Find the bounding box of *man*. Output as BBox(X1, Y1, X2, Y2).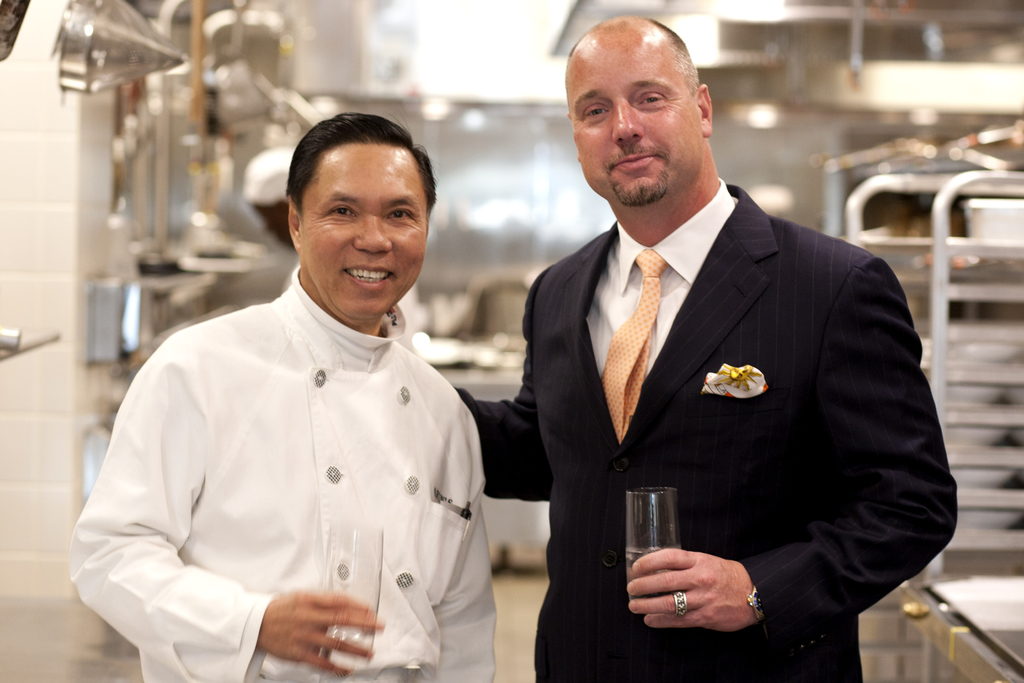
BBox(479, 31, 950, 675).
